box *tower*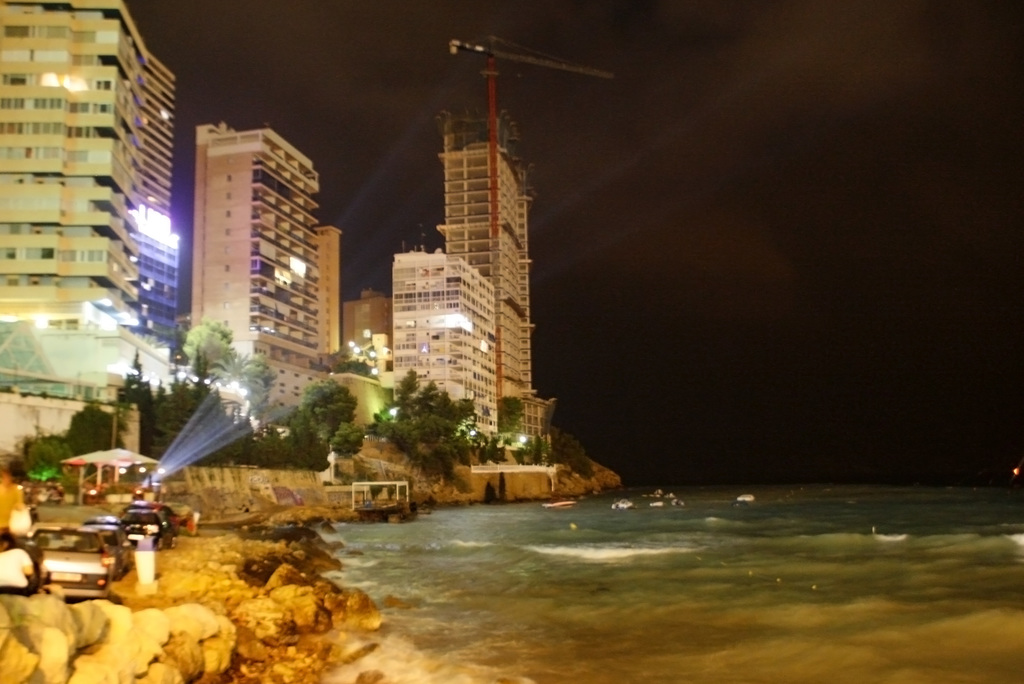
[388,248,497,453]
